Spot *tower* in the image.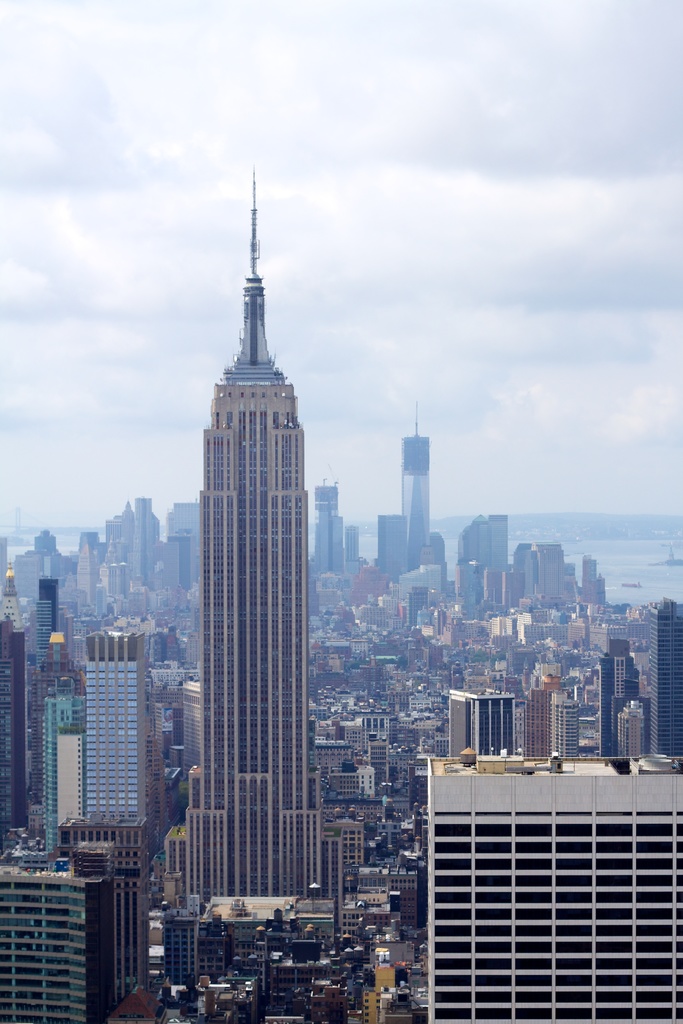
*tower* found at bbox=(441, 682, 516, 758).
